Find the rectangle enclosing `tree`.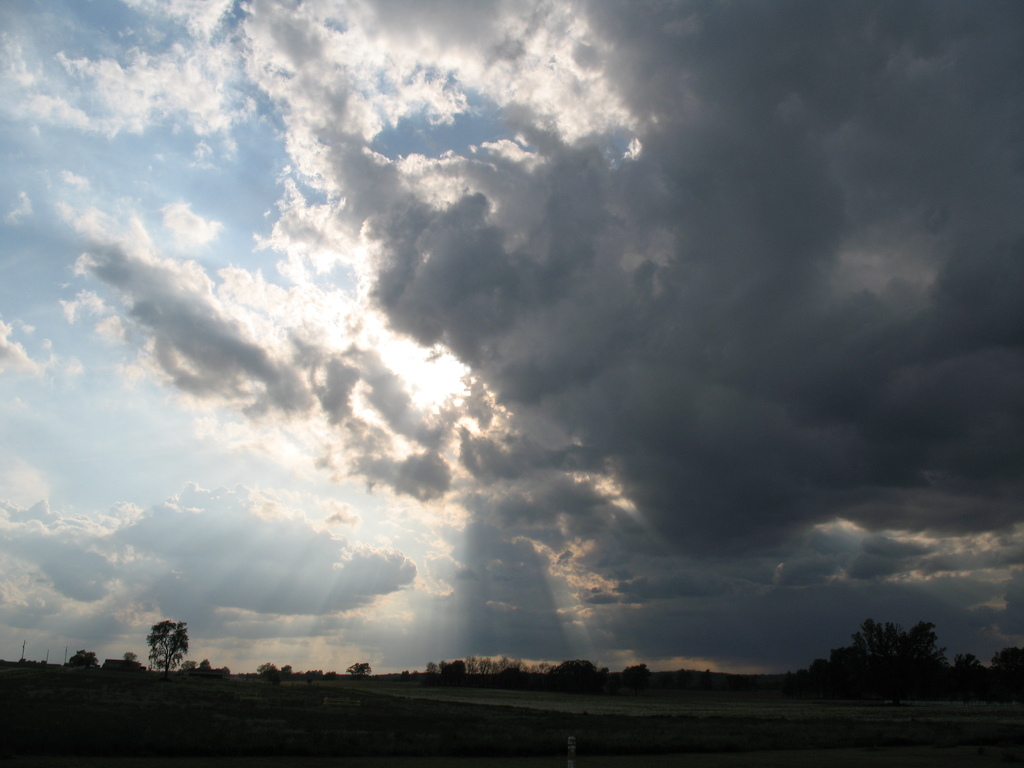
146,620,187,673.
